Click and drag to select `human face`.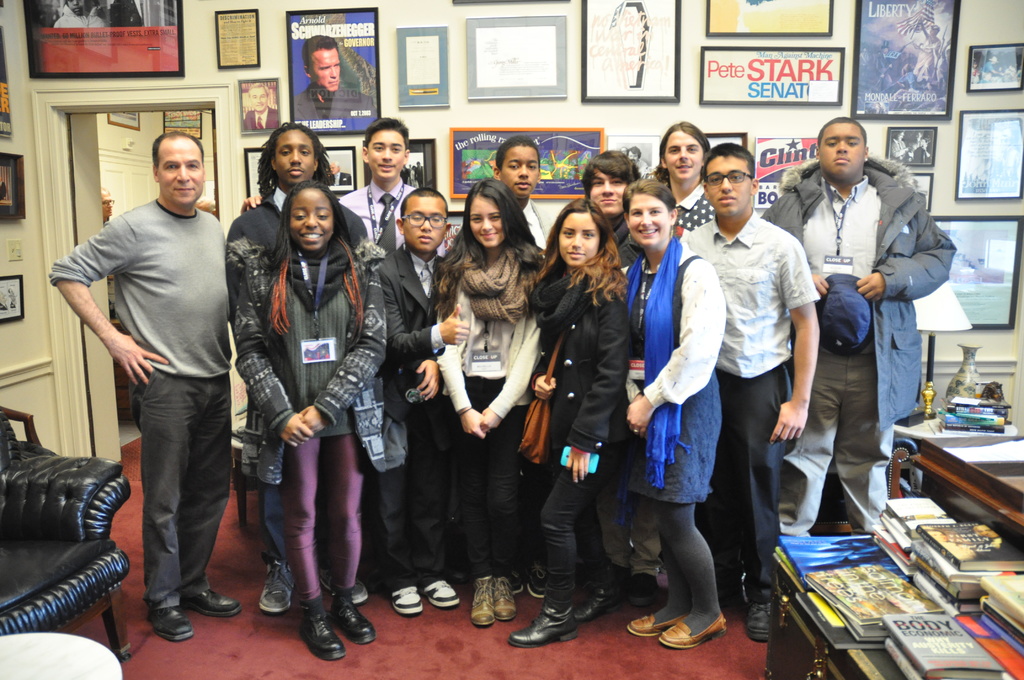
Selection: {"left": 819, "top": 124, "right": 863, "bottom": 179}.
